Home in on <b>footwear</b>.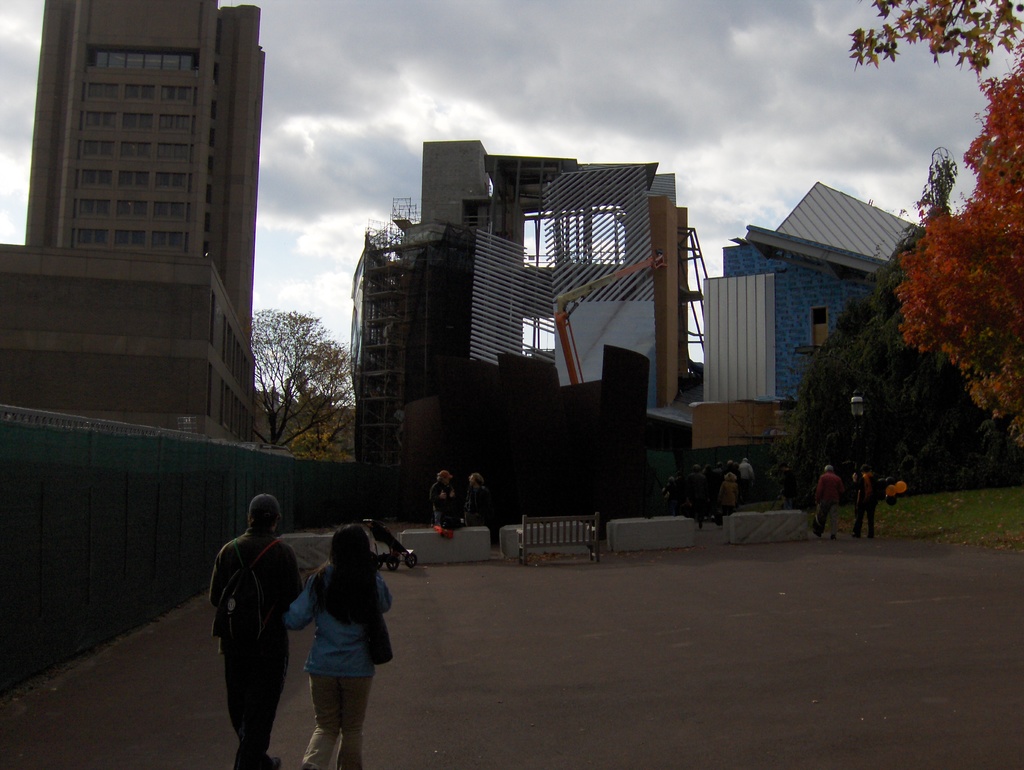
Homed in at (x1=849, y1=533, x2=859, y2=538).
